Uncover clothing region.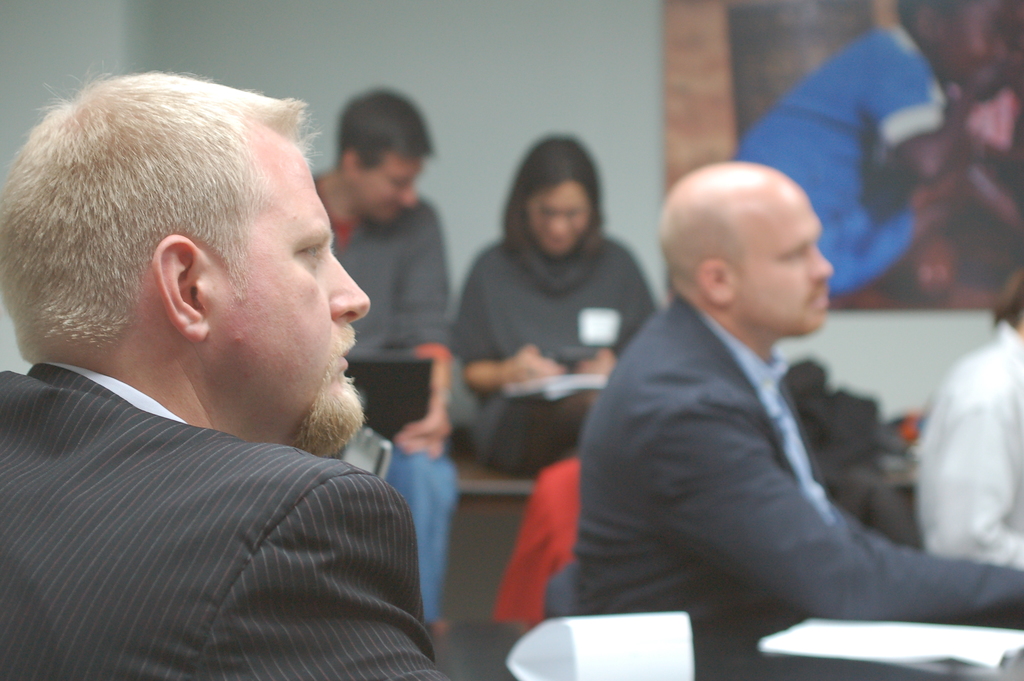
Uncovered: [x1=0, y1=350, x2=456, y2=680].
